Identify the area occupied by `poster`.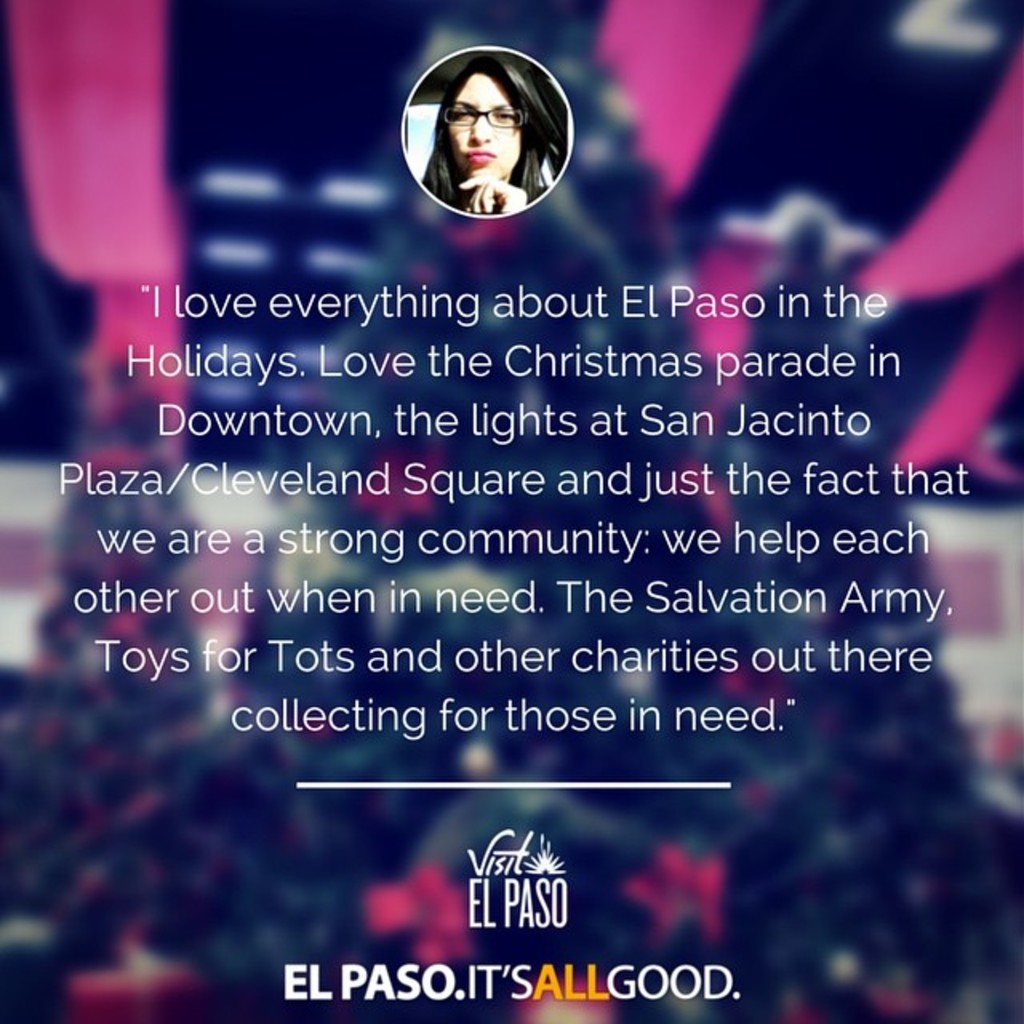
Area: 0/0/1022/1022.
